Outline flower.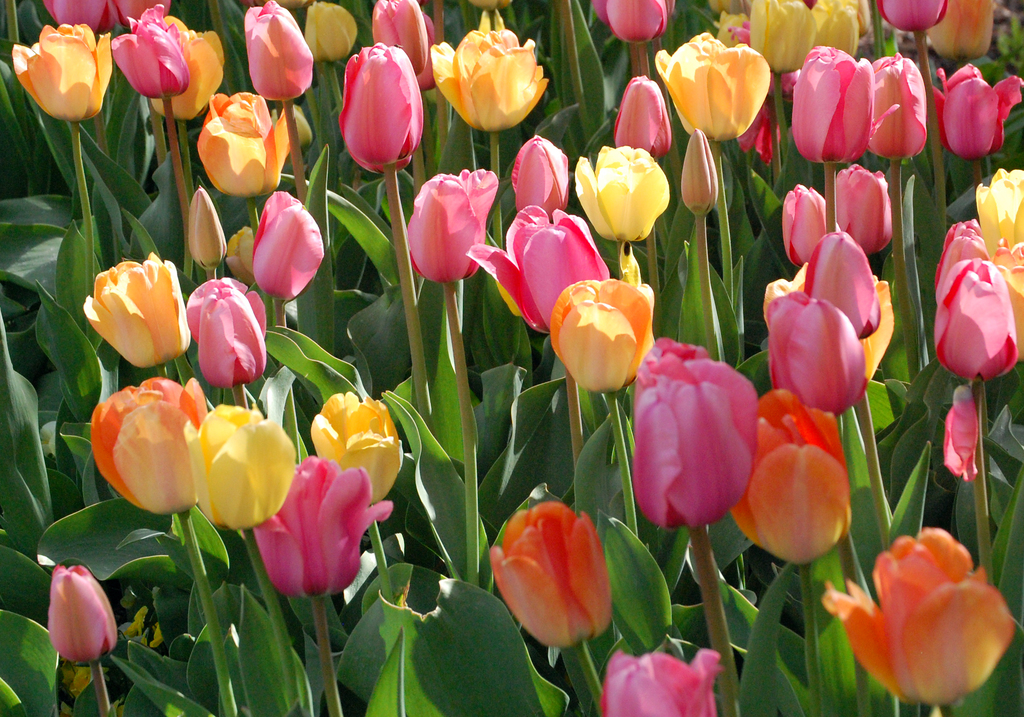
Outline: Rect(67, 246, 184, 371).
